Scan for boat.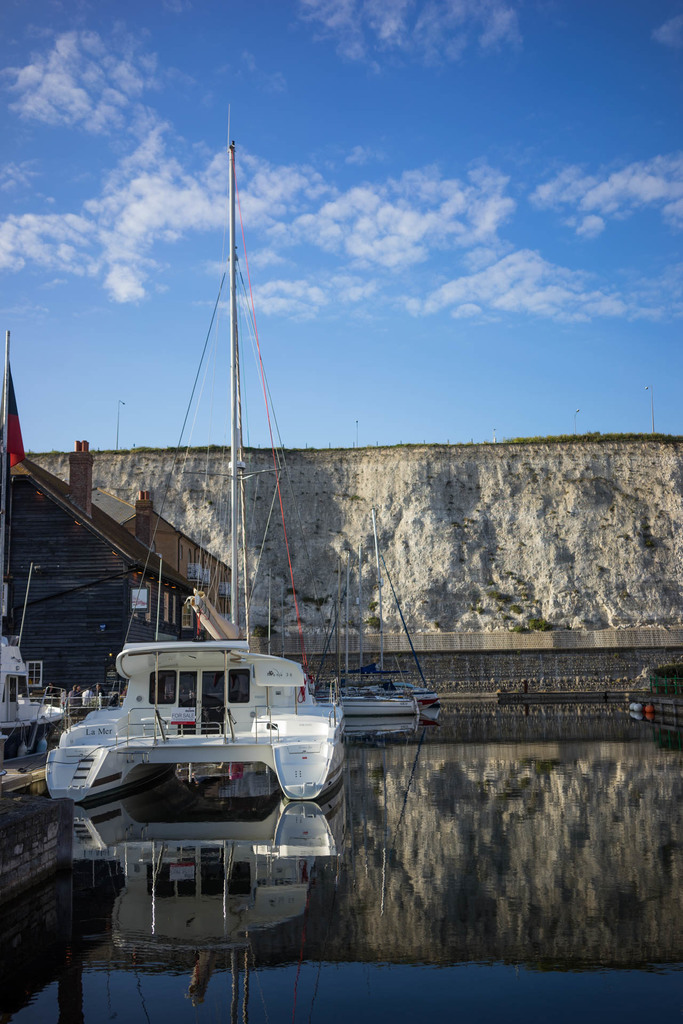
Scan result: 0, 330, 72, 758.
